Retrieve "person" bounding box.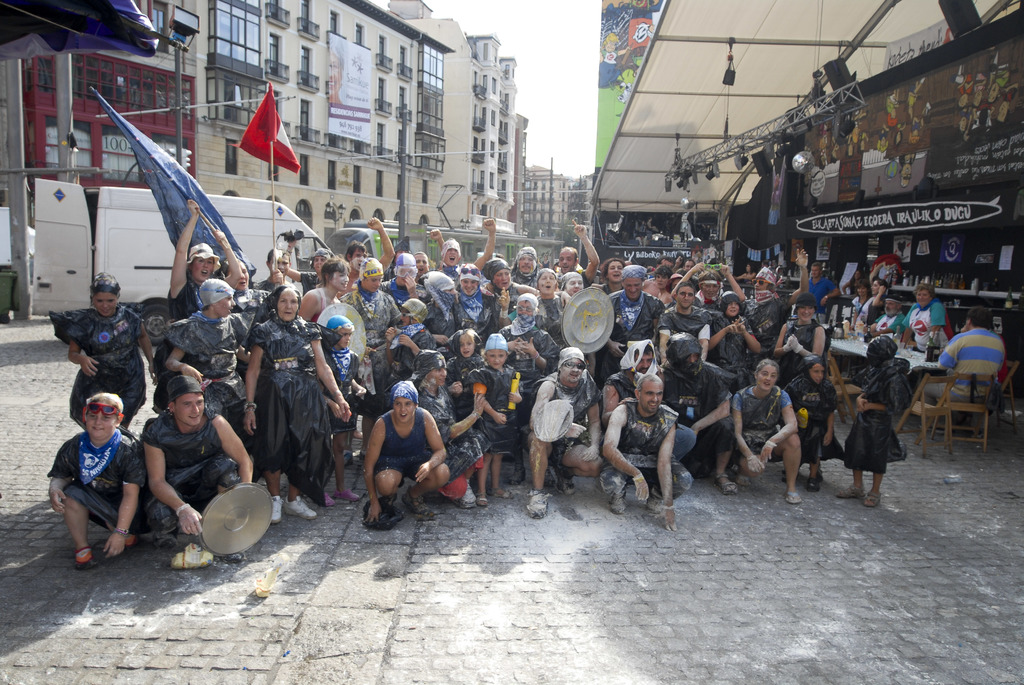
Bounding box: [522,343,597,528].
